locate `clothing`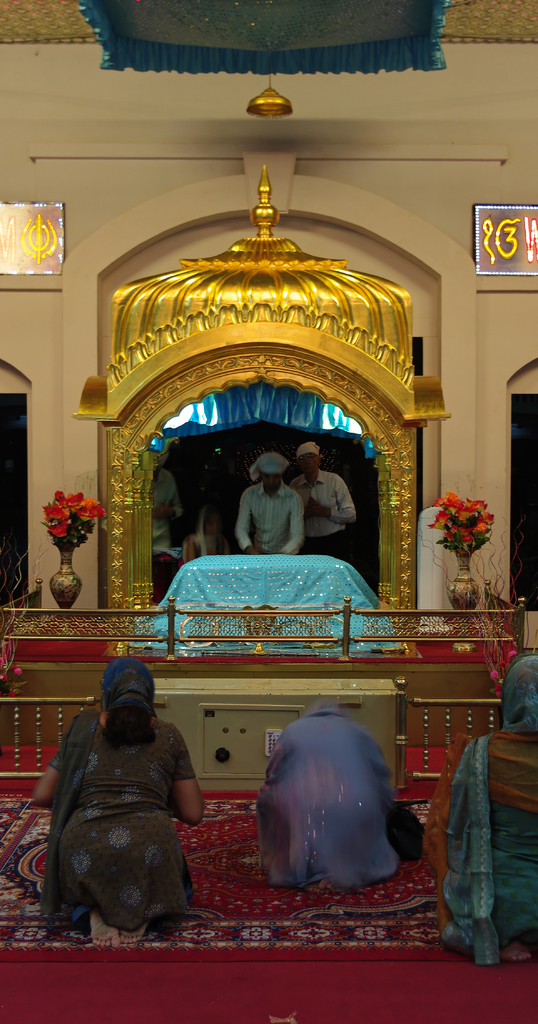
pyautogui.locateOnScreen(435, 650, 537, 963)
